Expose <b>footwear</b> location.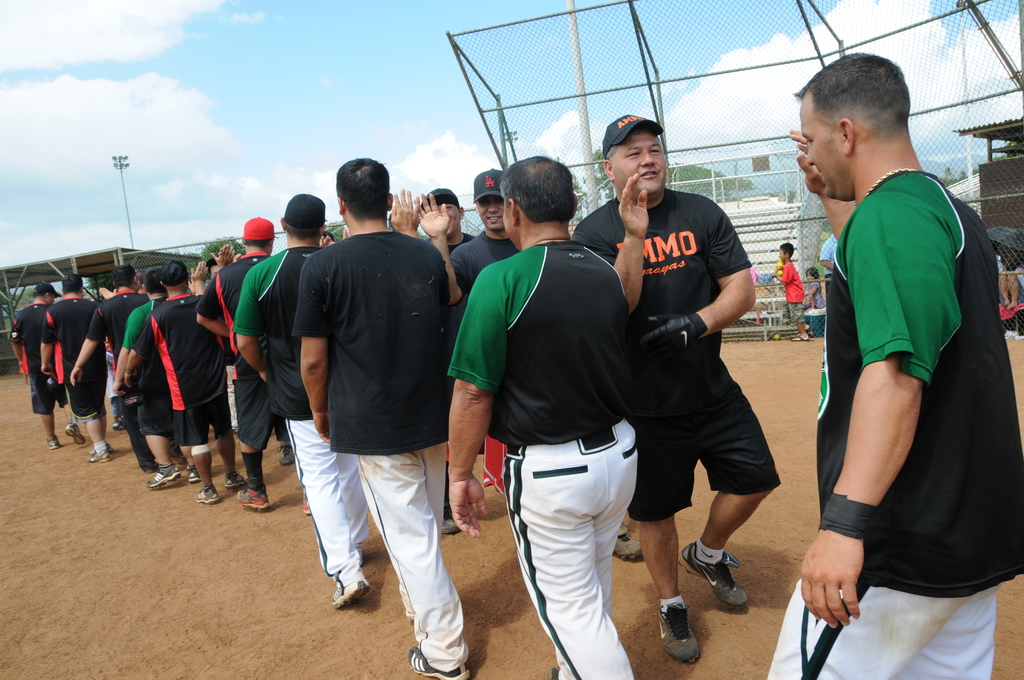
Exposed at {"x1": 282, "y1": 440, "x2": 292, "y2": 465}.
